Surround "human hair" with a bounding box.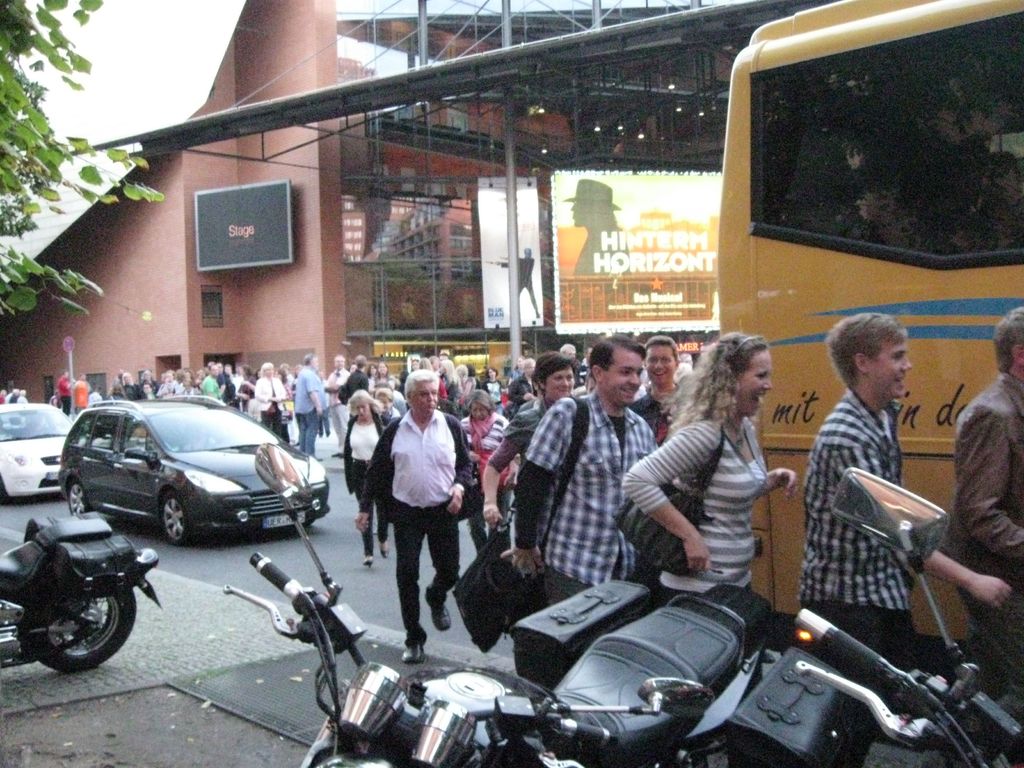
{"left": 694, "top": 330, "right": 784, "bottom": 433}.
